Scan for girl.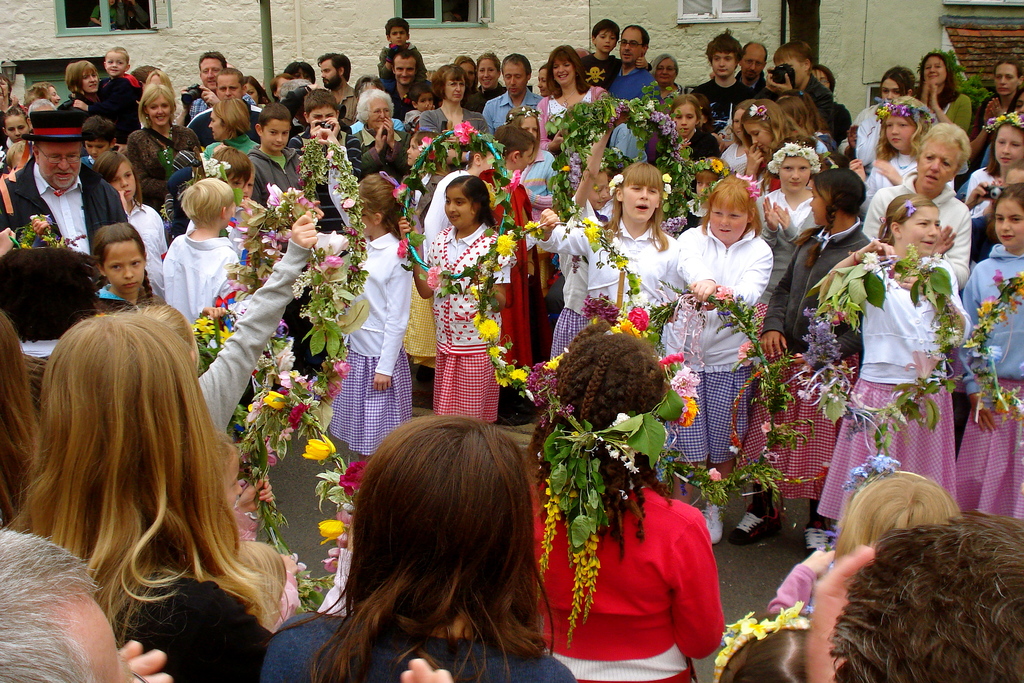
Scan result: [750,133,820,338].
